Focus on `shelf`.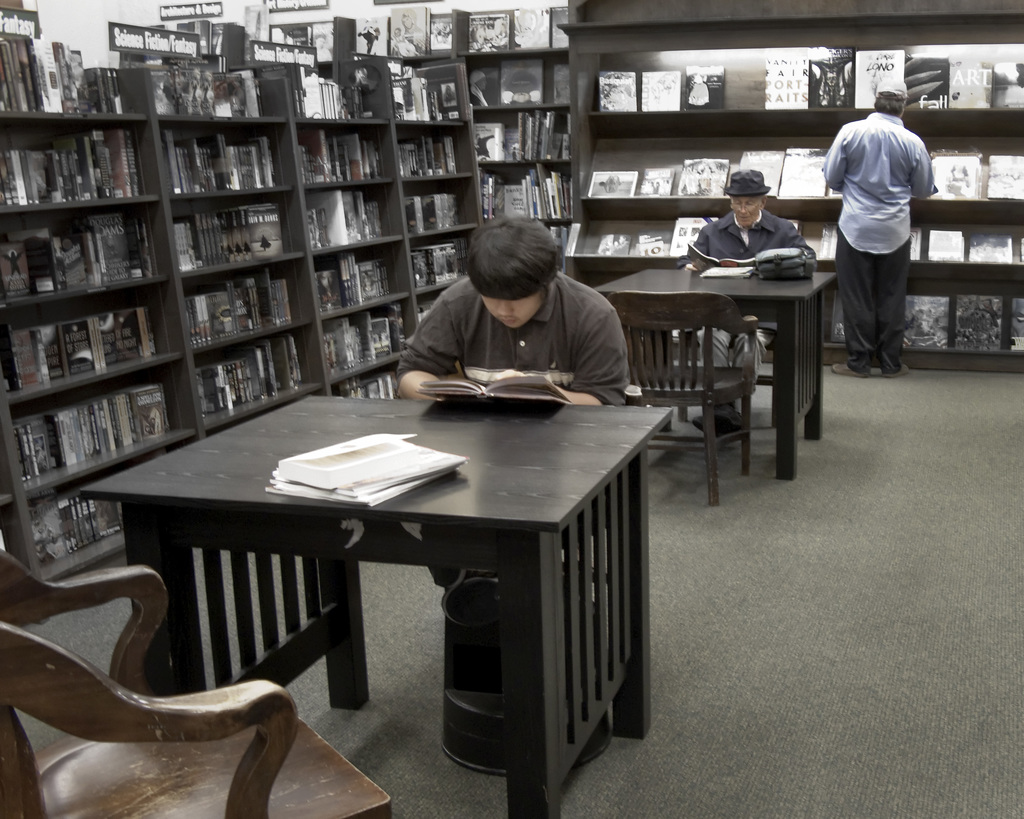
Focused at region(460, 51, 577, 116).
